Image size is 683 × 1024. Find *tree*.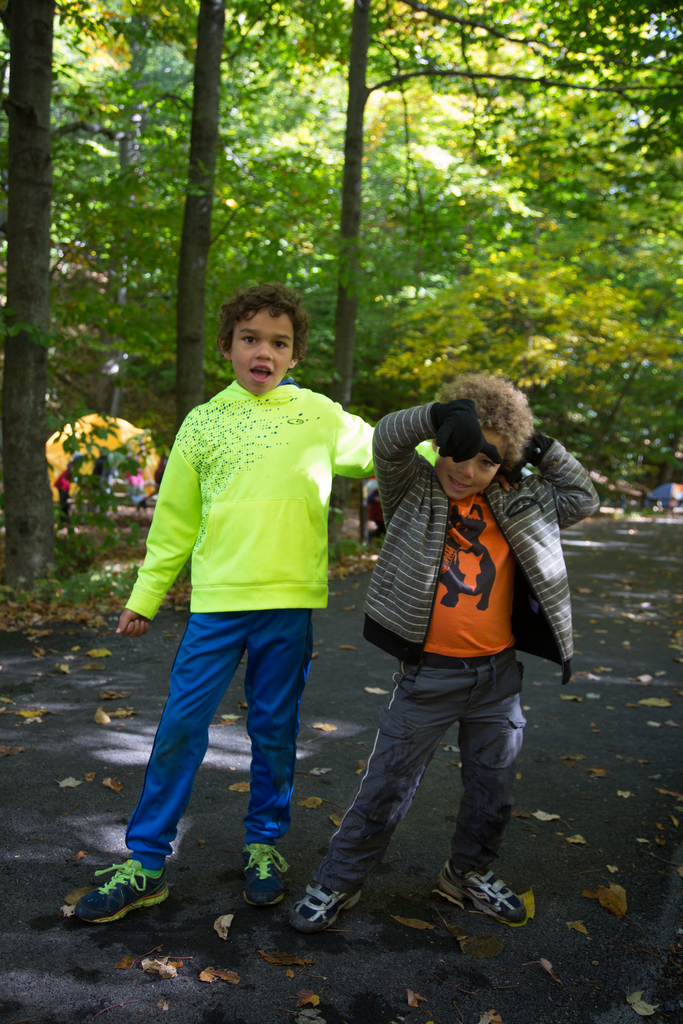
box=[0, 0, 682, 582].
